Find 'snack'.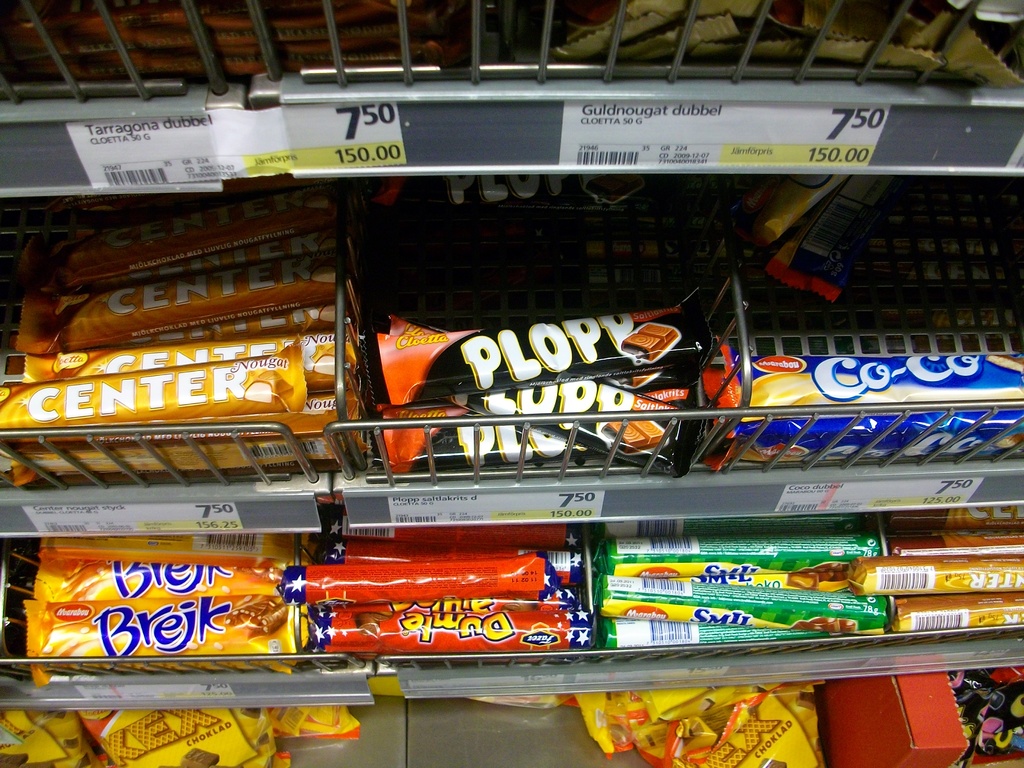
bbox=(46, 589, 294, 662).
